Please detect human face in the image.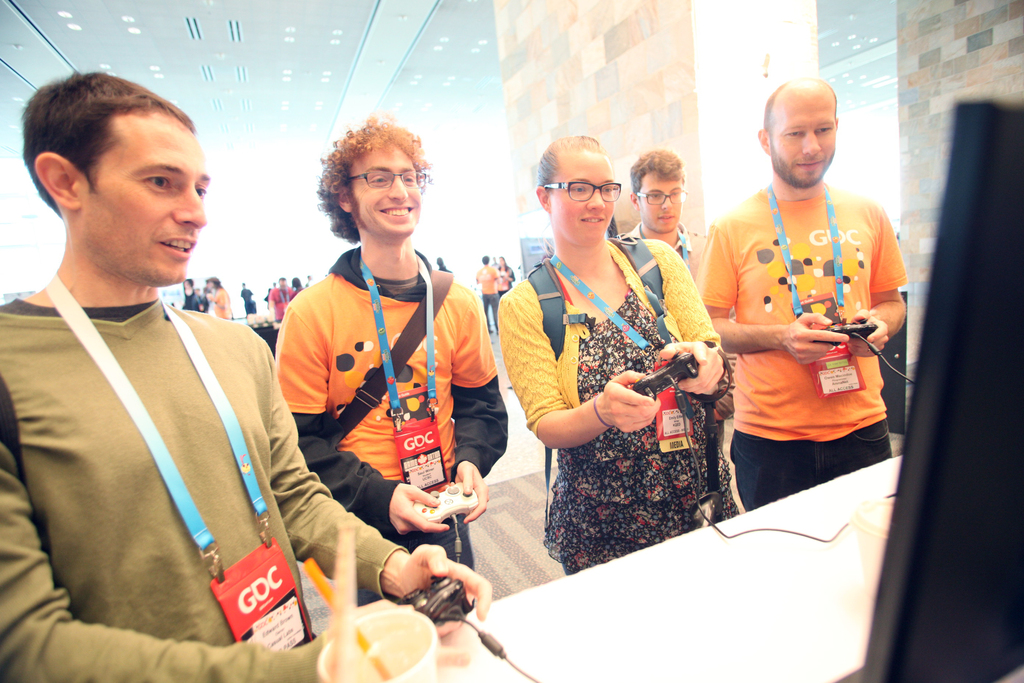
Rect(767, 83, 840, 194).
